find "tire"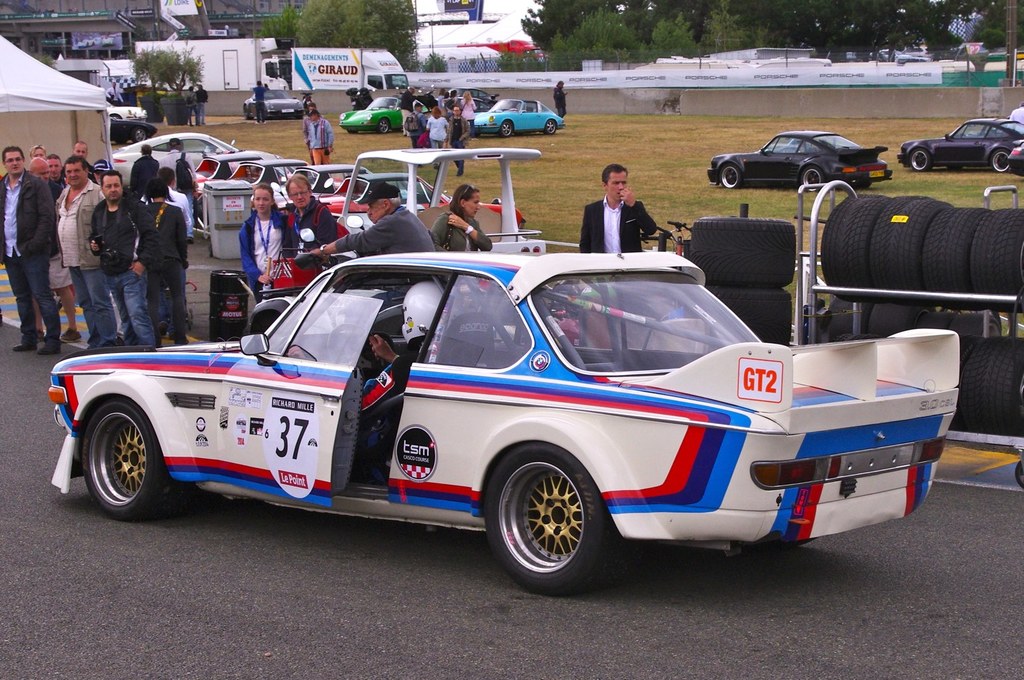
detection(299, 114, 303, 122)
